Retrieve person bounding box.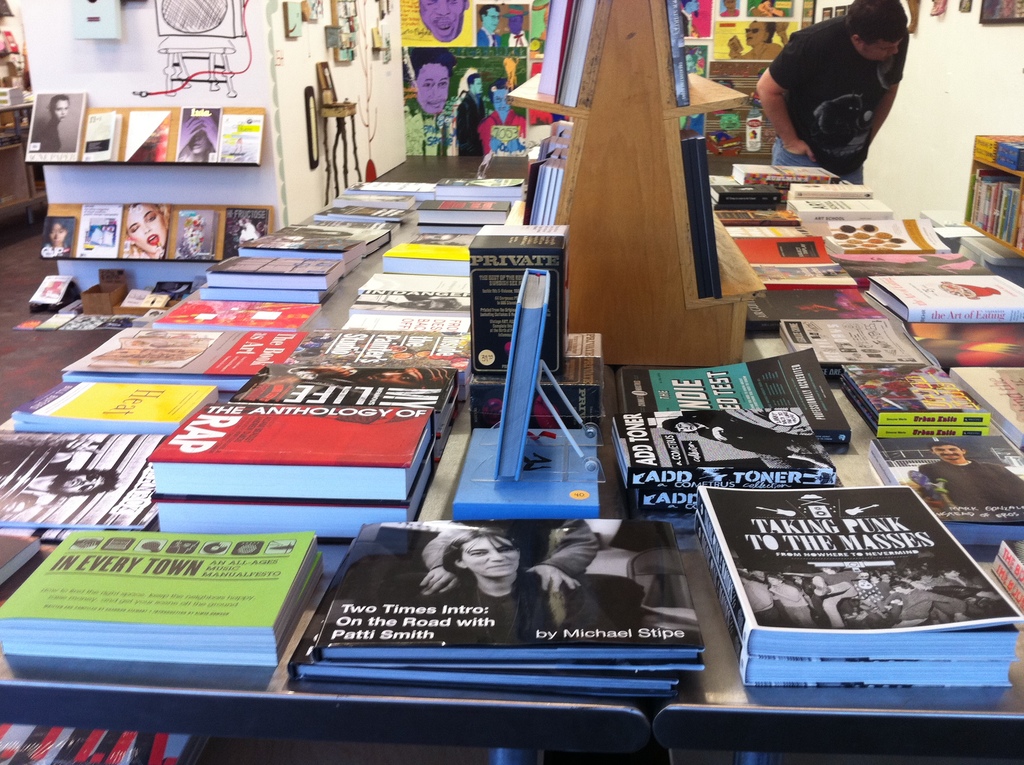
Bounding box: [left=180, top=111, right=214, bottom=164].
